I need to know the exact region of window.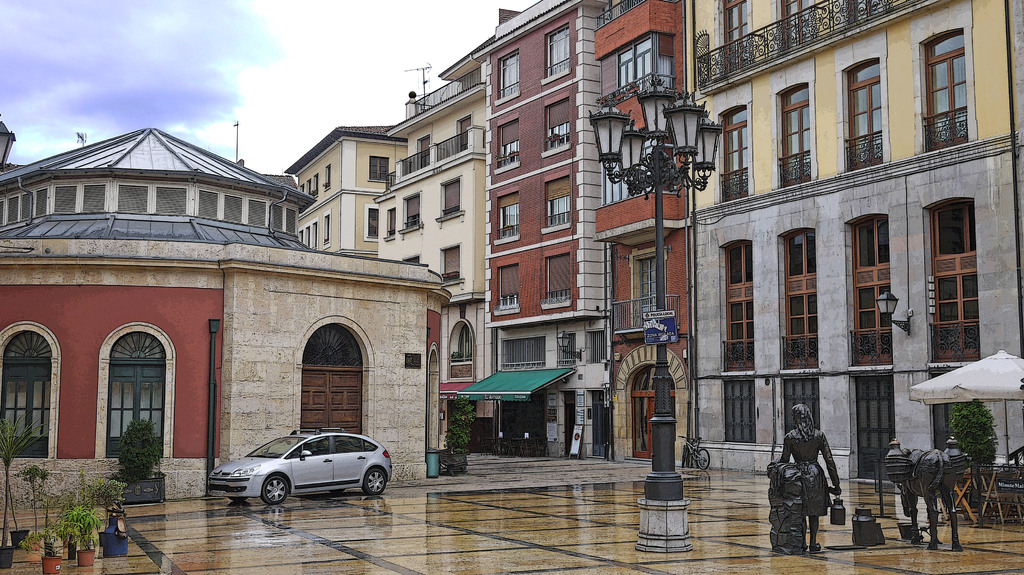
Region: x1=435 y1=245 x2=458 y2=281.
